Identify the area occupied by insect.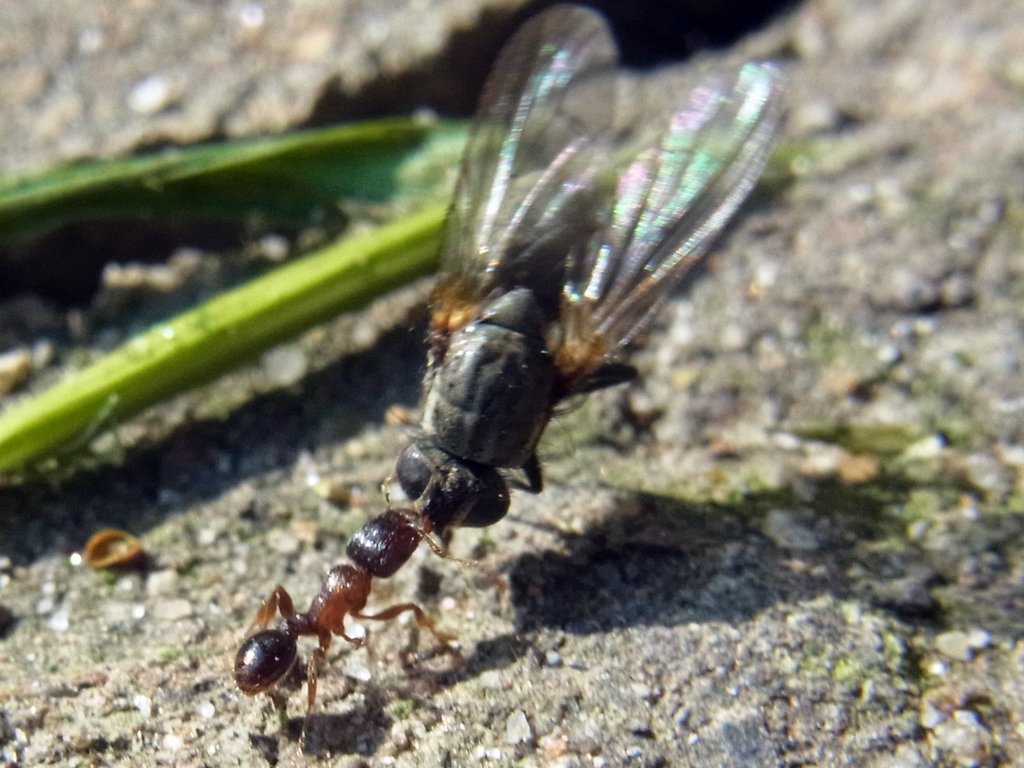
Area: 225/1/798/762.
